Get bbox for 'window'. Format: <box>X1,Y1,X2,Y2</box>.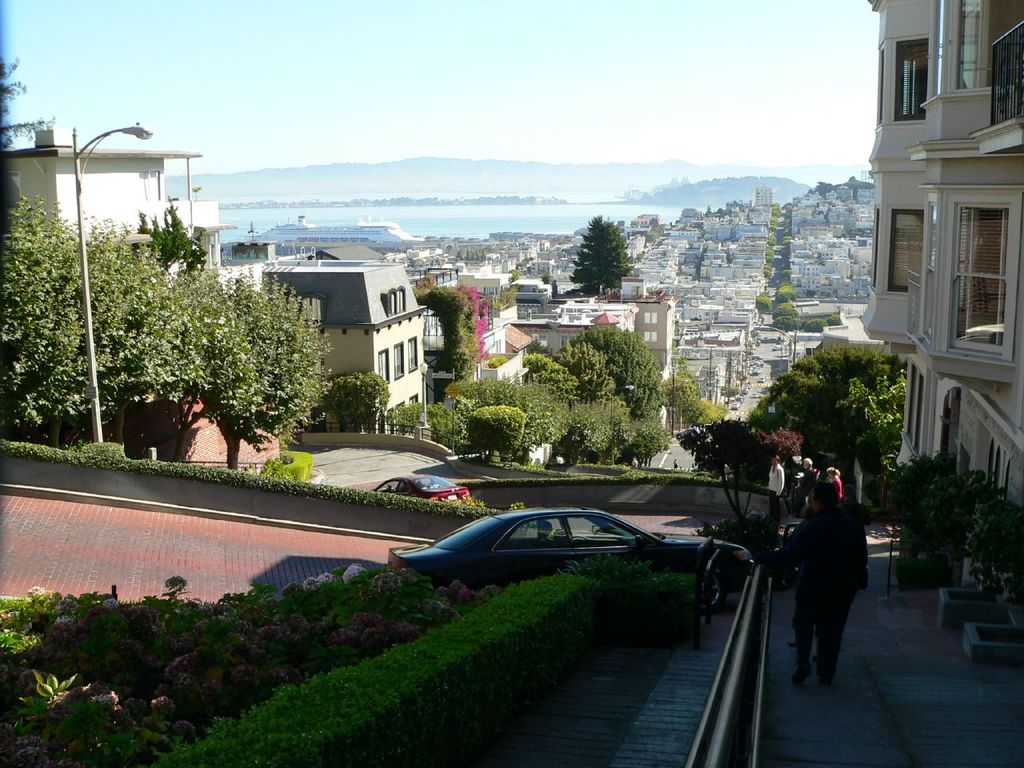
<box>879,214,925,294</box>.
